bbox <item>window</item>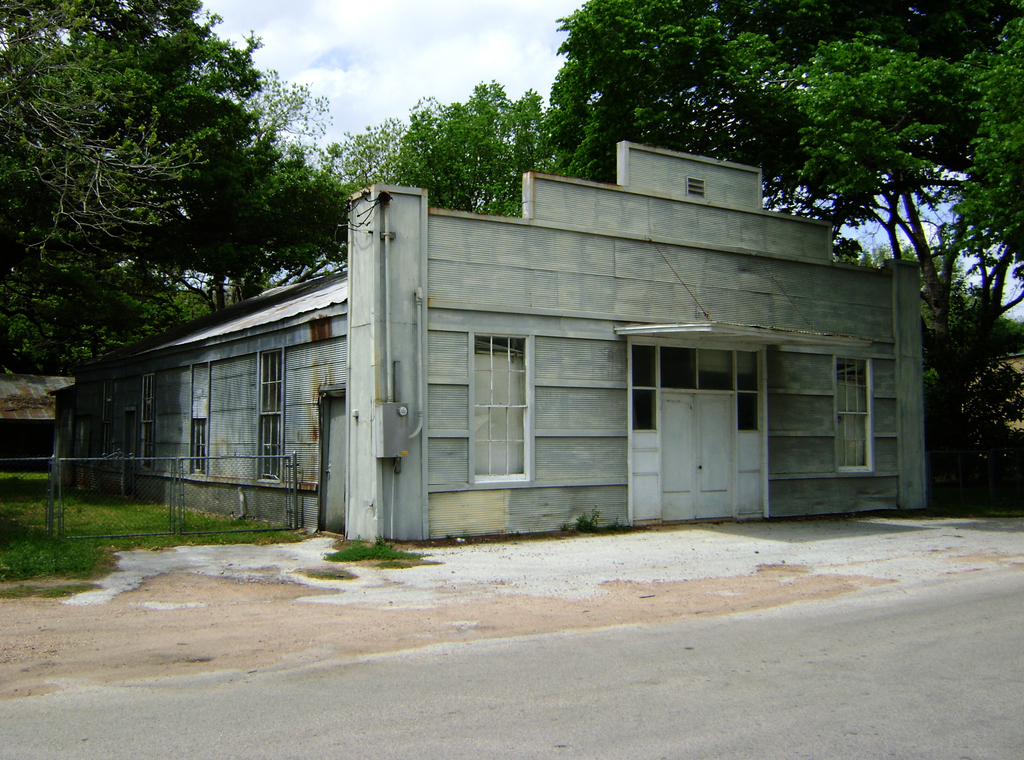
(x1=188, y1=364, x2=211, y2=480)
